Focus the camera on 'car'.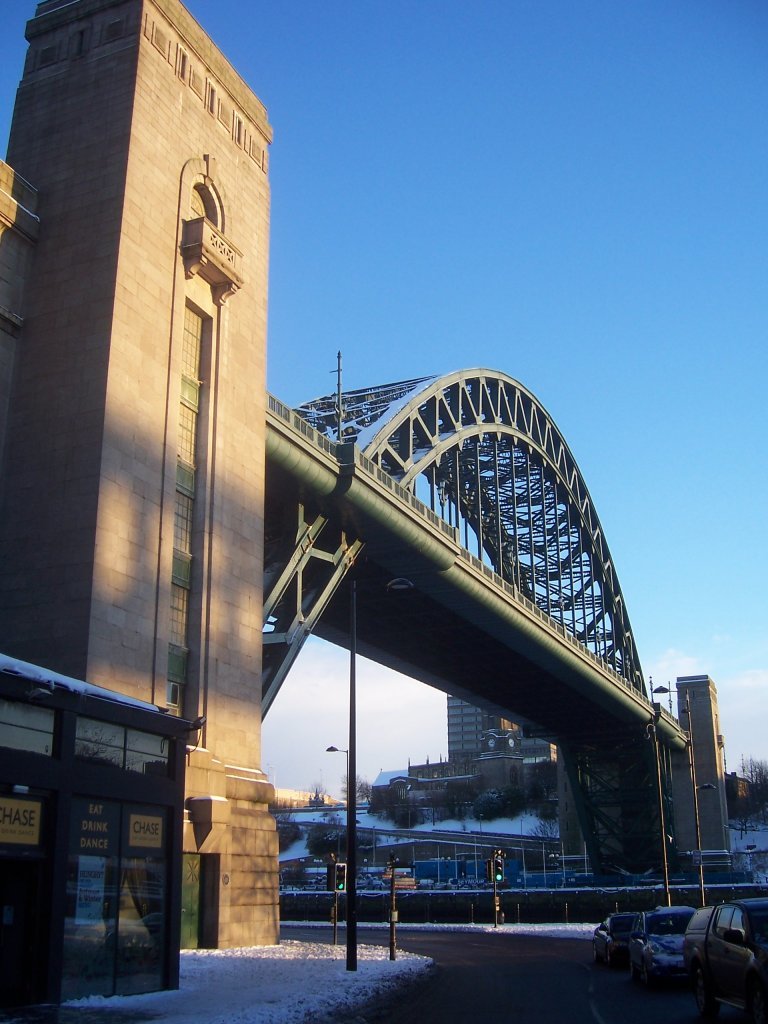
Focus region: left=689, top=886, right=767, bottom=1010.
